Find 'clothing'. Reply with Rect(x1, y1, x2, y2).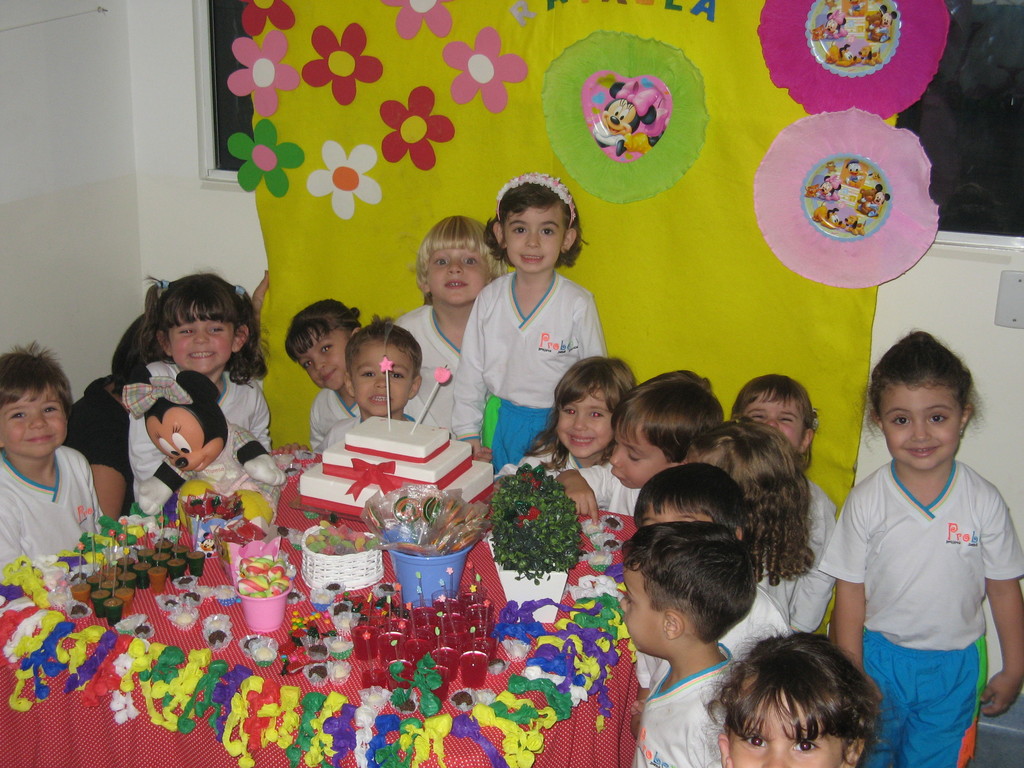
Rect(783, 477, 836, 623).
